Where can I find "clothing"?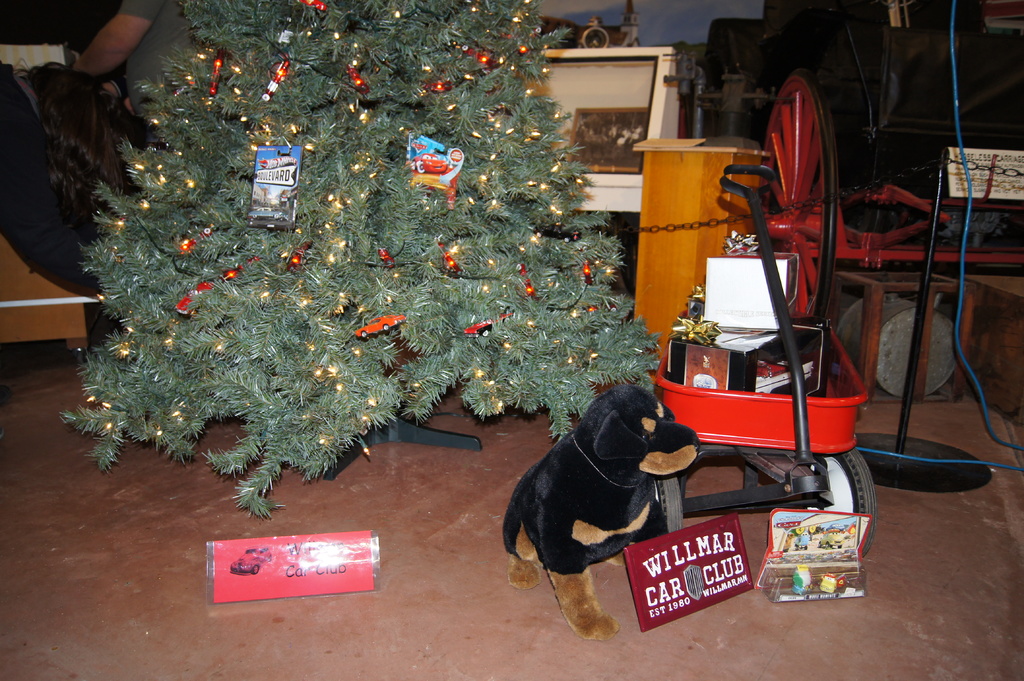
You can find it at 117, 0, 197, 119.
